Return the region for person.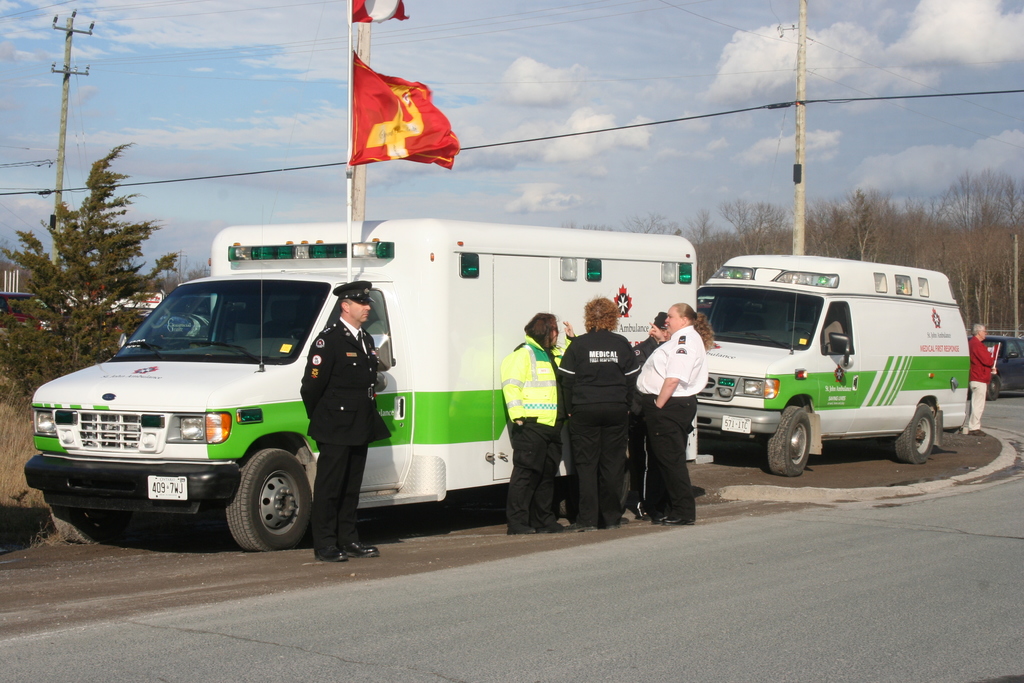
rect(639, 300, 715, 528).
